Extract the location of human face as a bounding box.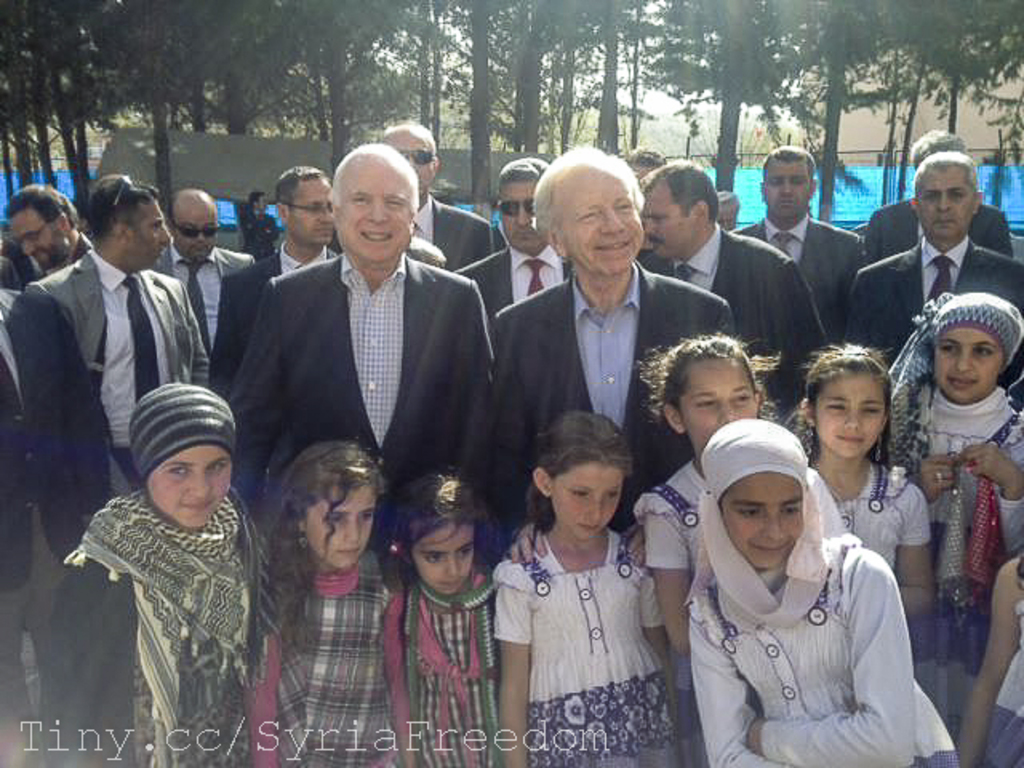
bbox(146, 443, 230, 528).
